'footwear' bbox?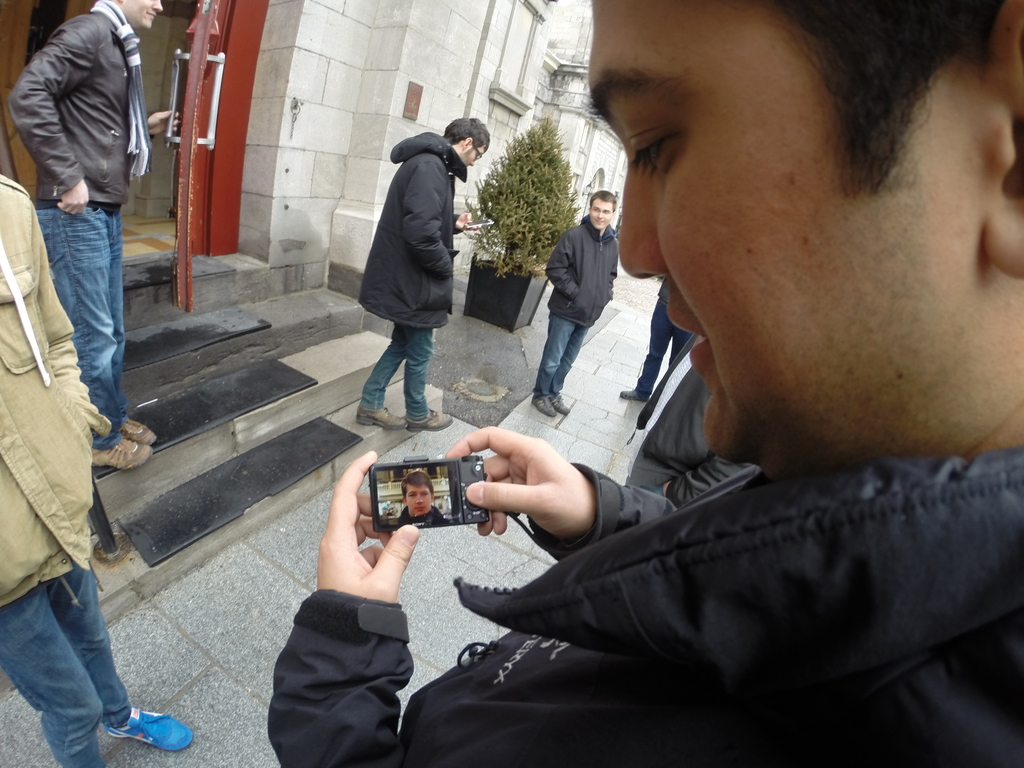
detection(406, 403, 457, 436)
